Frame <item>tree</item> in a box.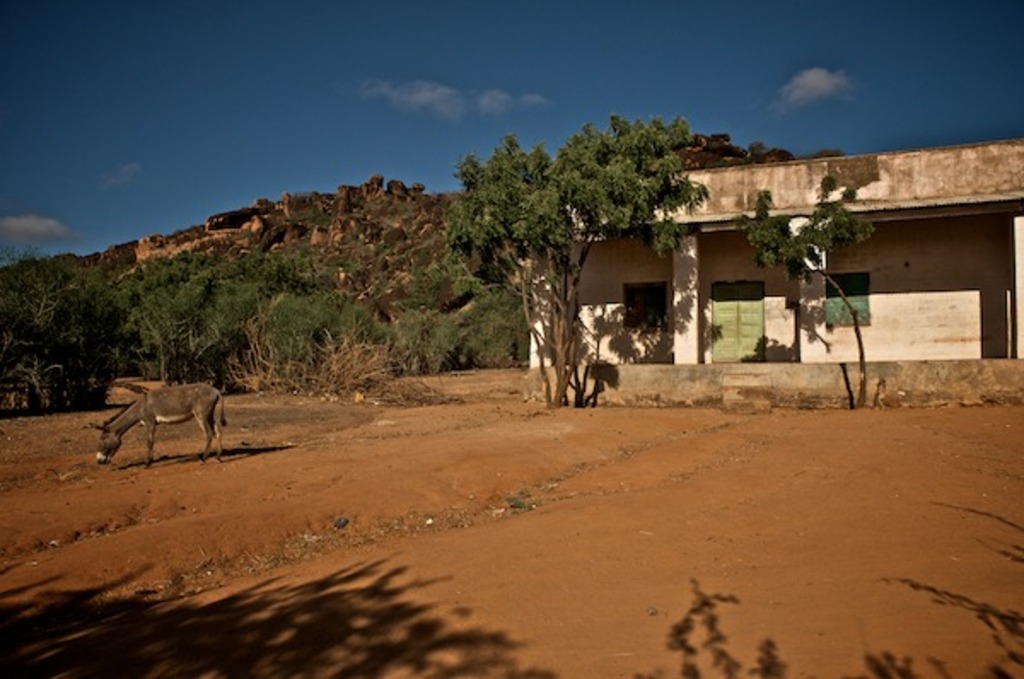
<bbox>213, 241, 292, 377</bbox>.
